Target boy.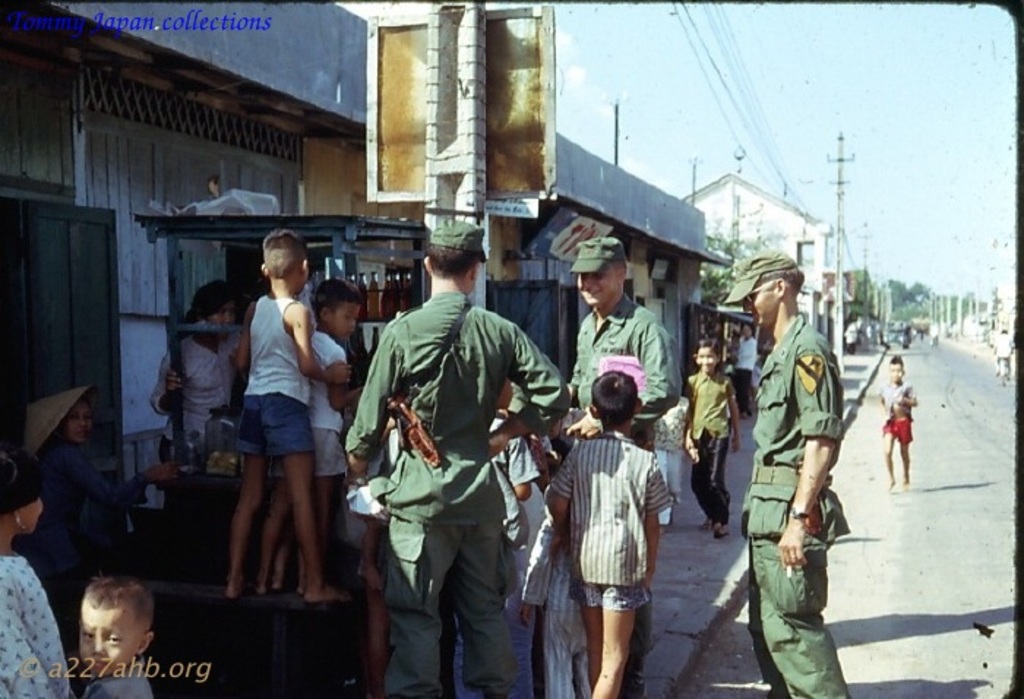
Target region: (x1=257, y1=278, x2=364, y2=591).
